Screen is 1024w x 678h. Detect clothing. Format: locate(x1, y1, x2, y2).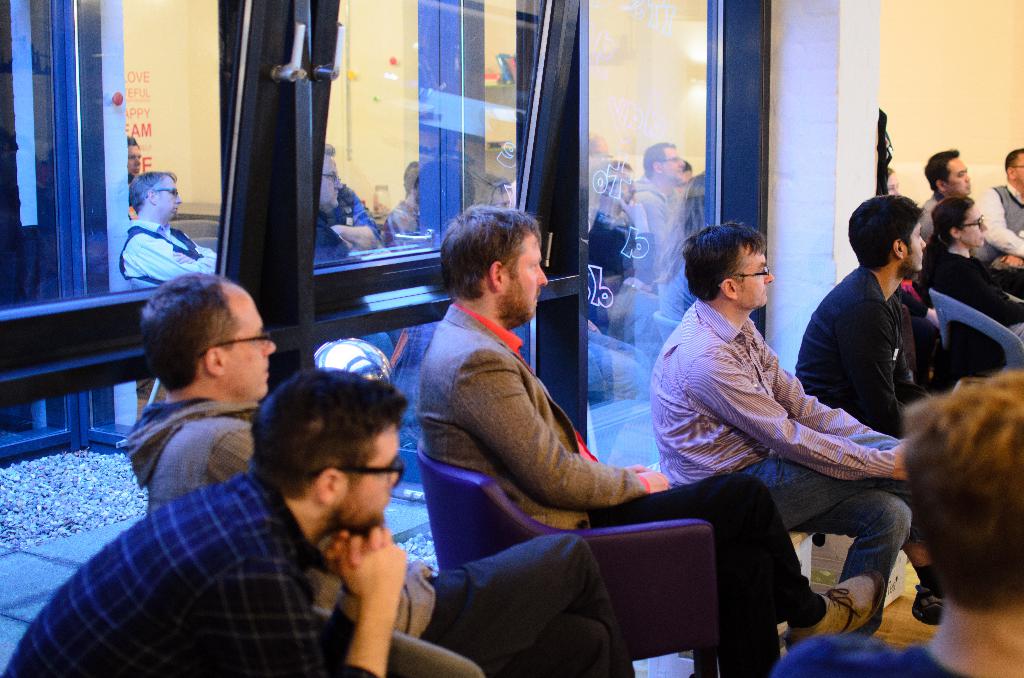
locate(585, 205, 659, 286).
